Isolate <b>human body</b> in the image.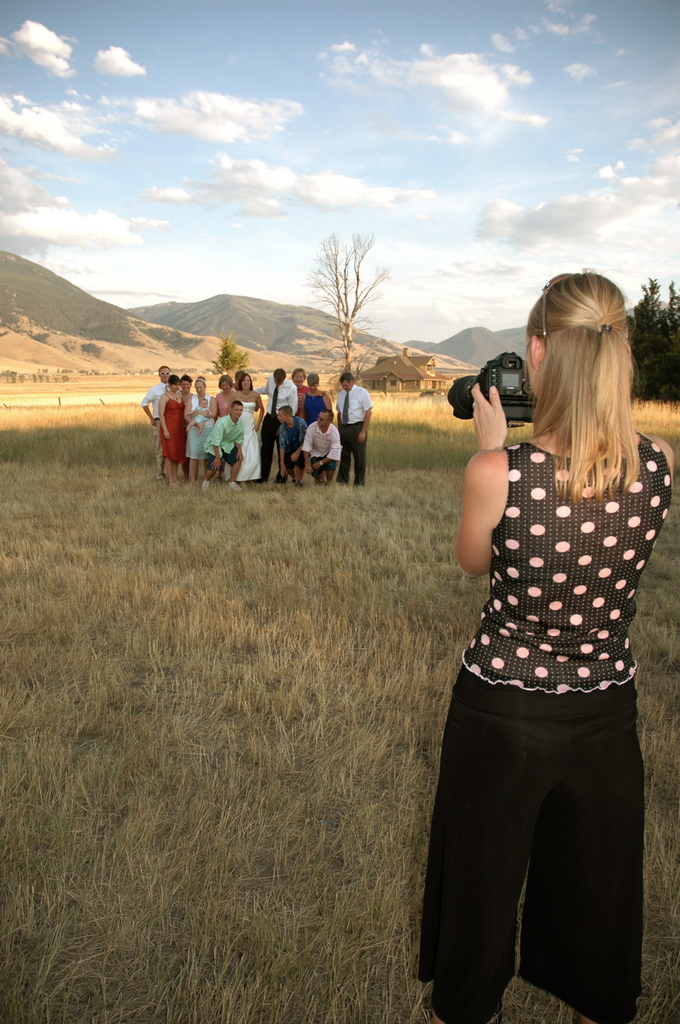
Isolated region: (363,239,649,1005).
